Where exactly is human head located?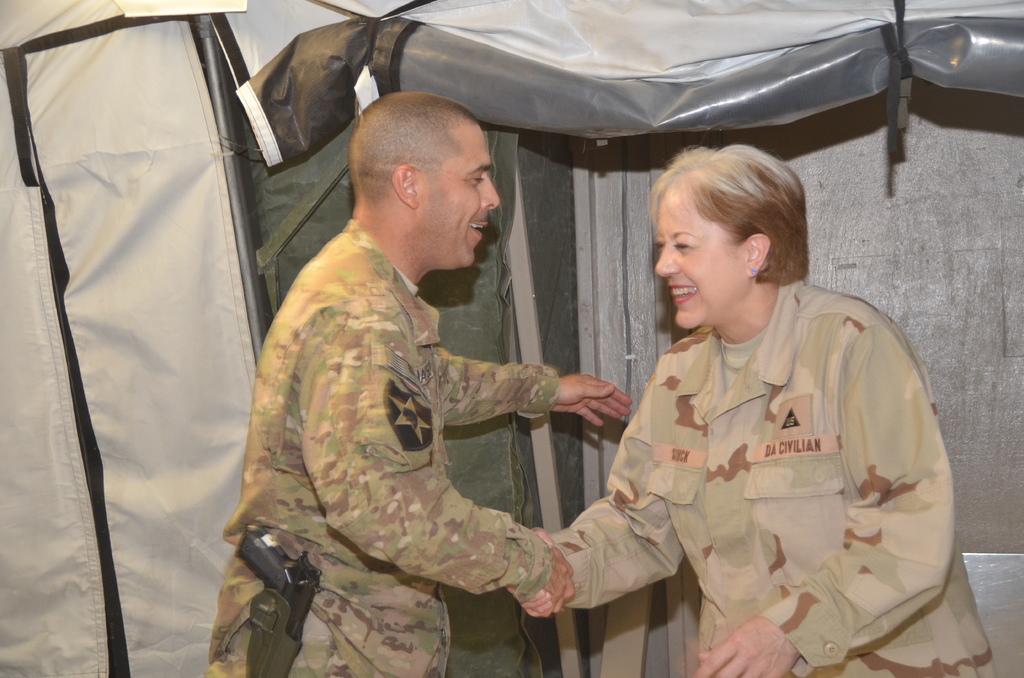
Its bounding box is BBox(337, 88, 505, 262).
